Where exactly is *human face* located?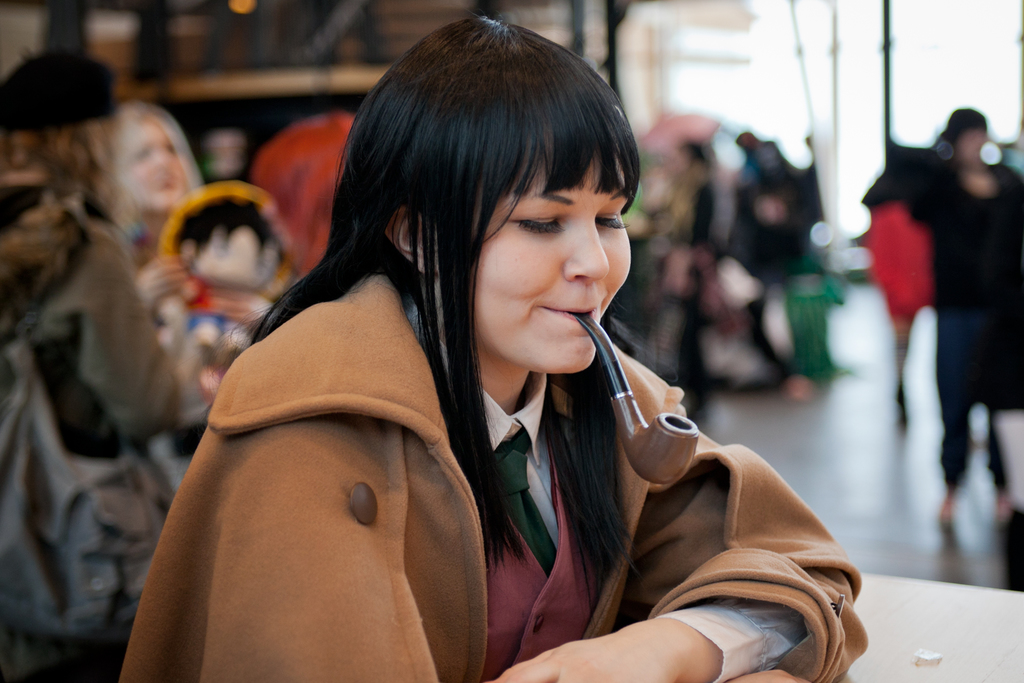
Its bounding box is [459, 112, 630, 375].
